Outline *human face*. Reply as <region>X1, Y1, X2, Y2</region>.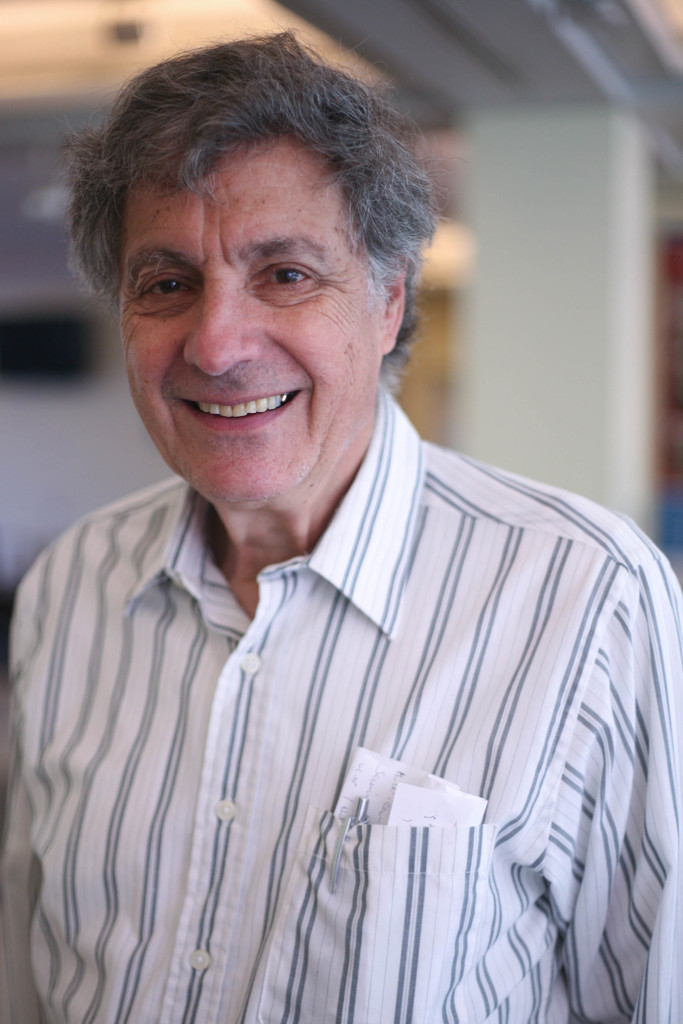
<region>114, 136, 385, 510</region>.
